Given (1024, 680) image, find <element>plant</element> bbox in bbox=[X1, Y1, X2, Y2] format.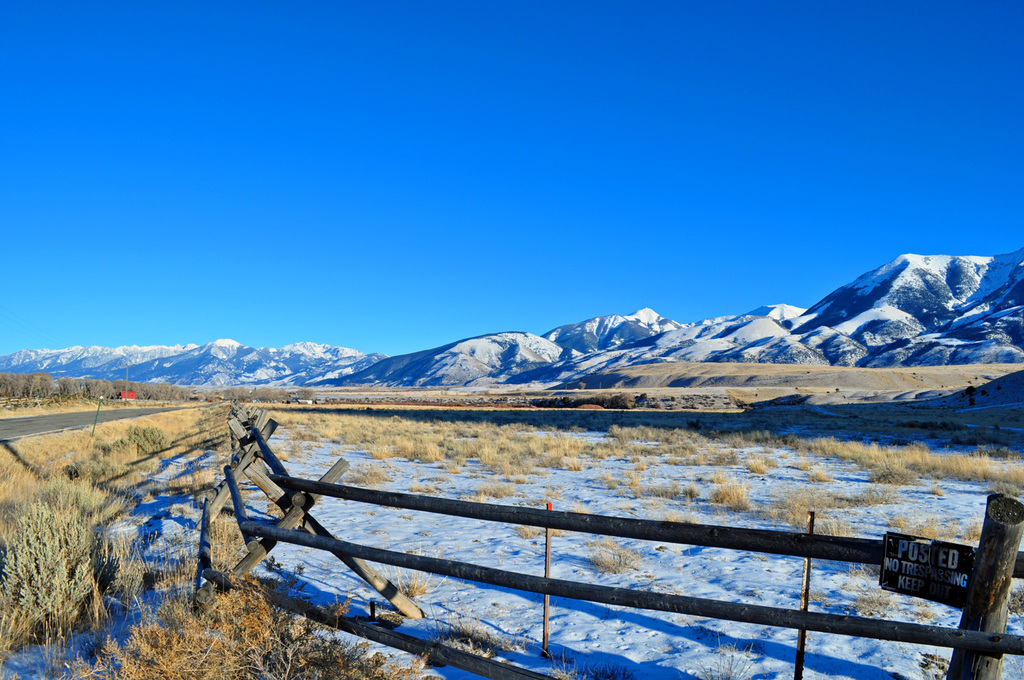
bbox=[434, 604, 532, 666].
